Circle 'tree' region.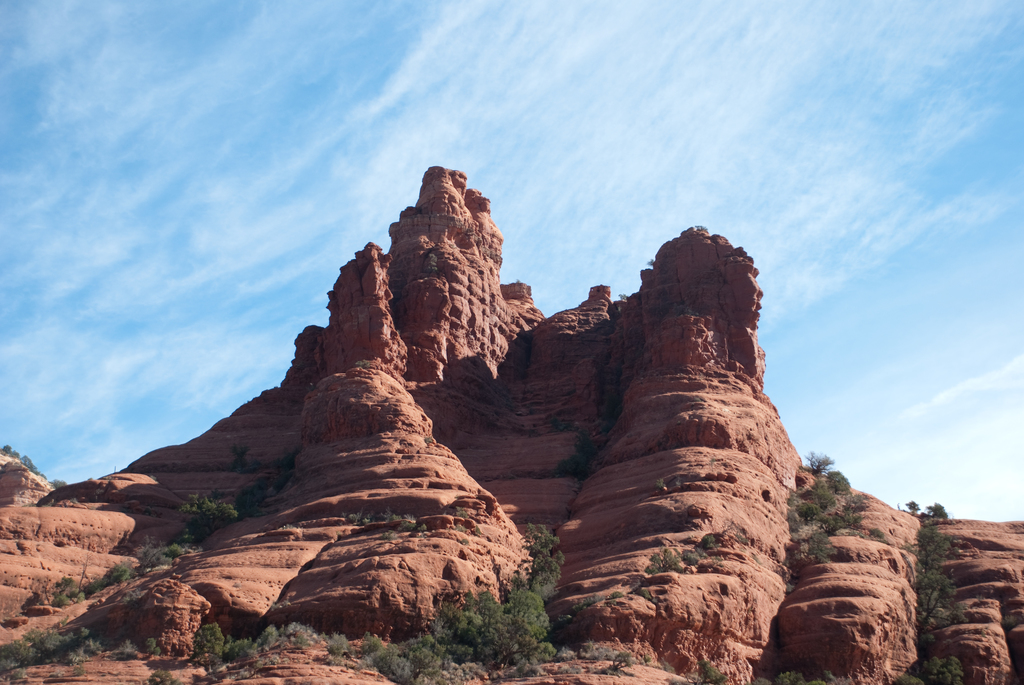
Region: [828,467,854,497].
